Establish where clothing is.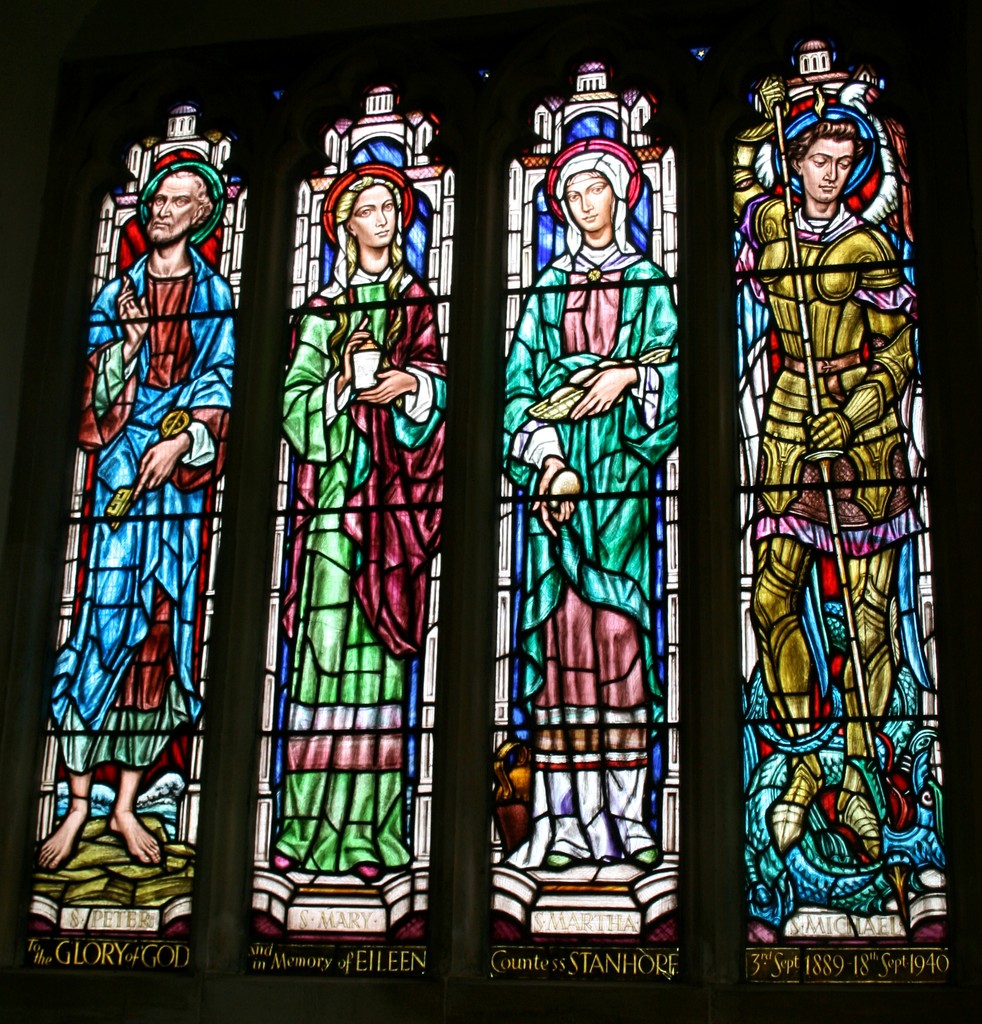
Established at (left=742, top=194, right=938, bottom=529).
